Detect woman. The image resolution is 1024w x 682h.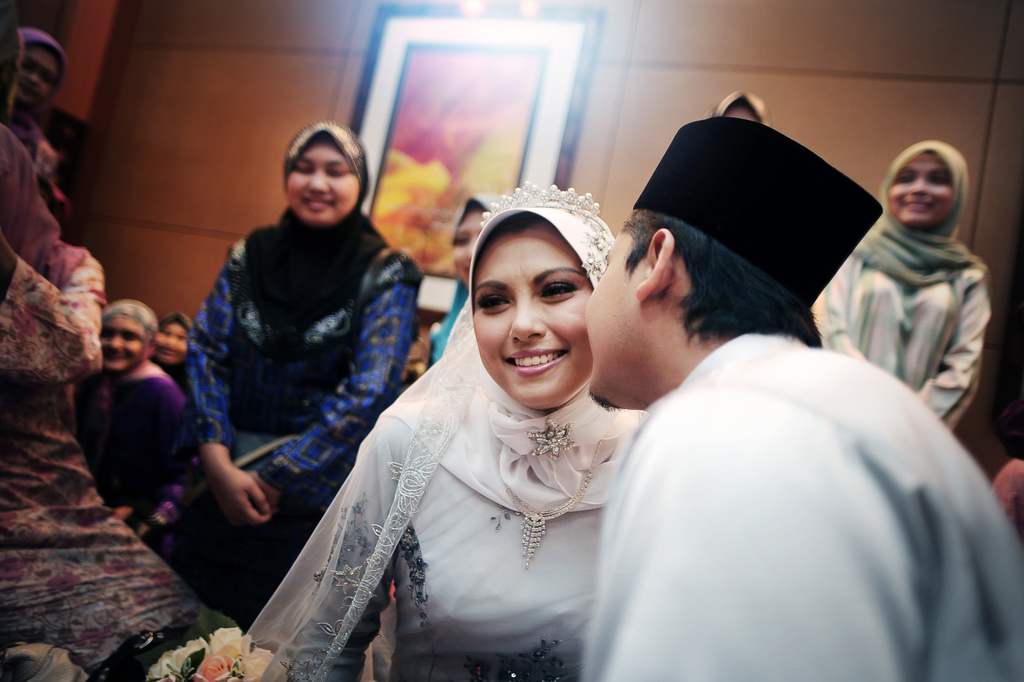
locate(306, 181, 649, 681).
